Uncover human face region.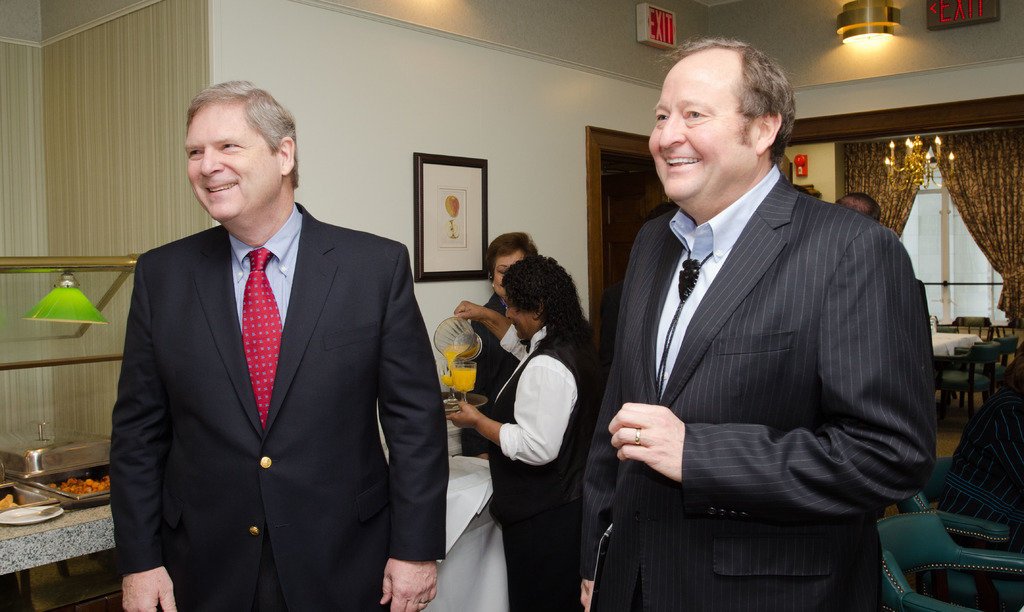
Uncovered: crop(495, 251, 521, 296).
